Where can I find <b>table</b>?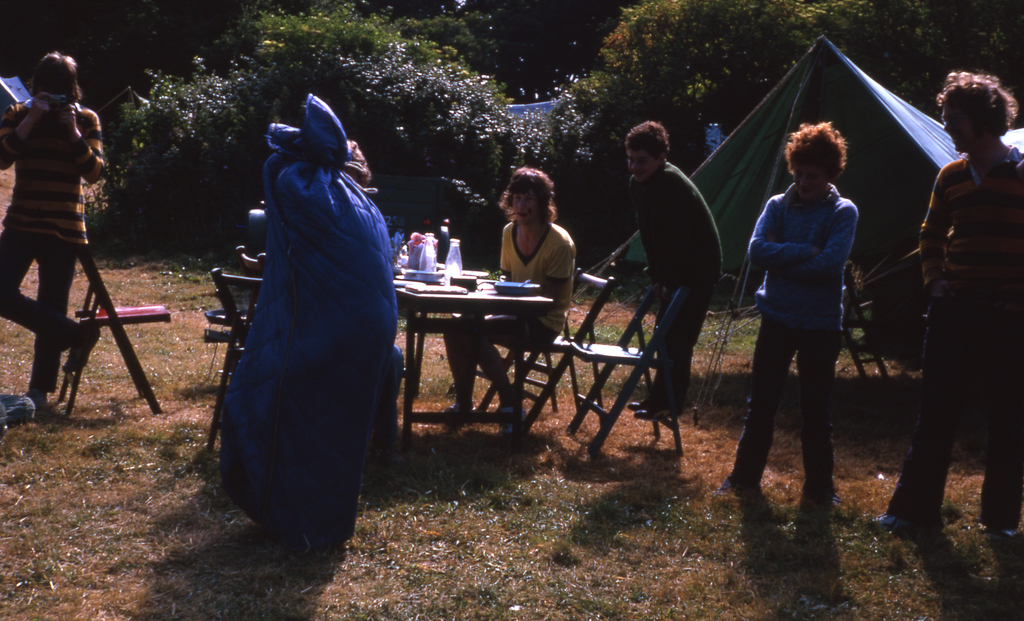
You can find it at 374:255:588:405.
